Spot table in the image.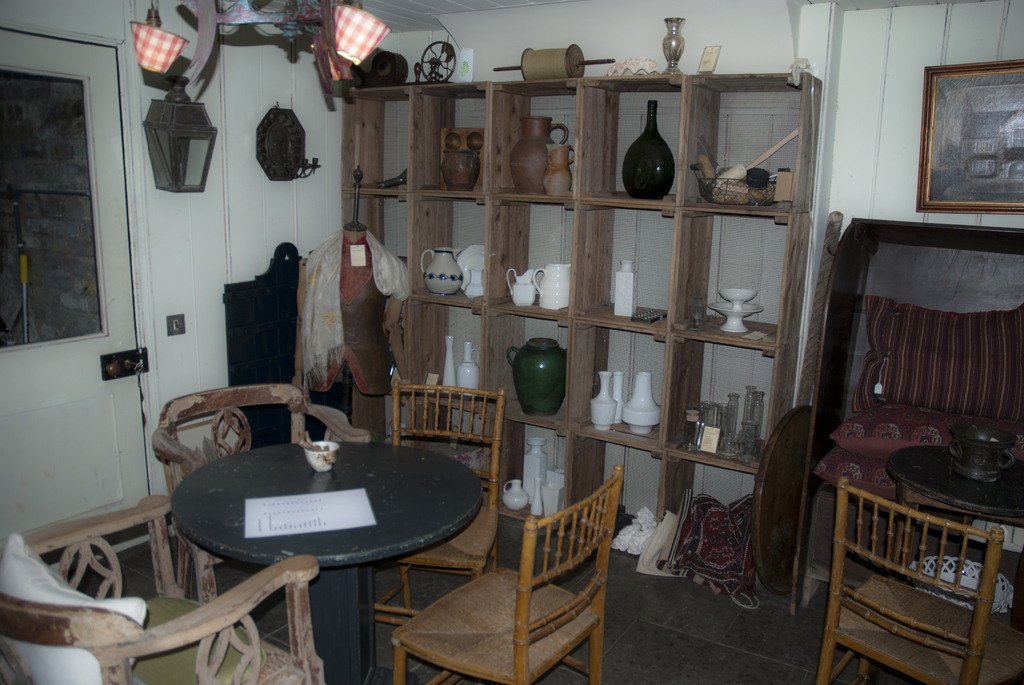
table found at x1=171 y1=439 x2=486 y2=684.
